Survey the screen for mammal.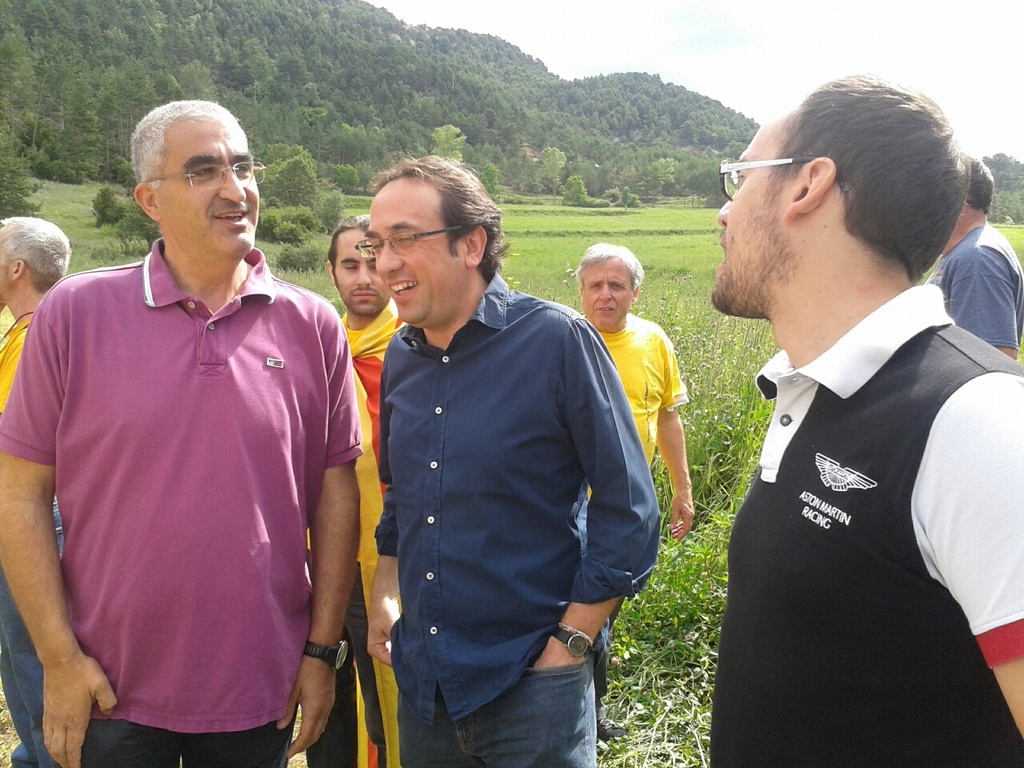
Survey found: <bbox>365, 150, 666, 767</bbox>.
